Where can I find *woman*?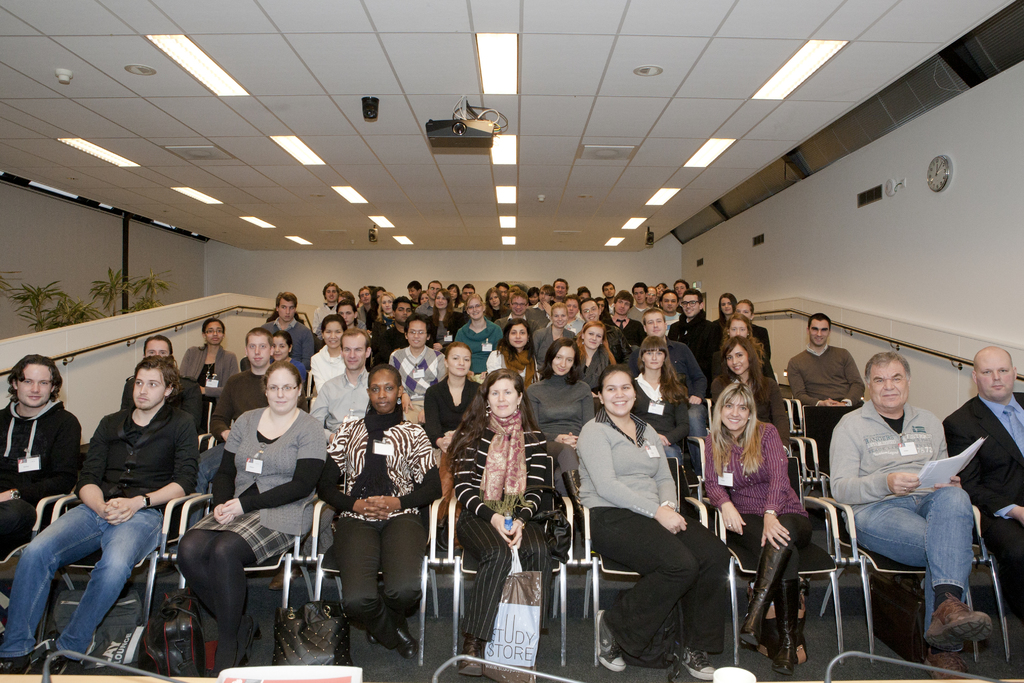
You can find it at (left=423, top=343, right=483, bottom=452).
